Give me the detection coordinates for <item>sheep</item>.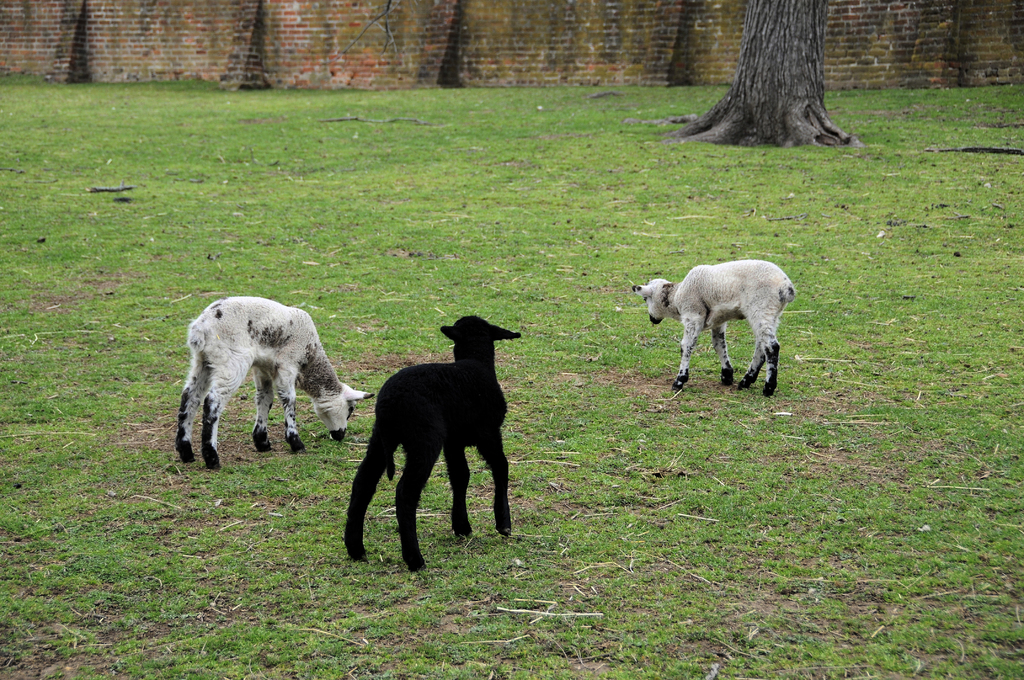
box(170, 294, 372, 466).
